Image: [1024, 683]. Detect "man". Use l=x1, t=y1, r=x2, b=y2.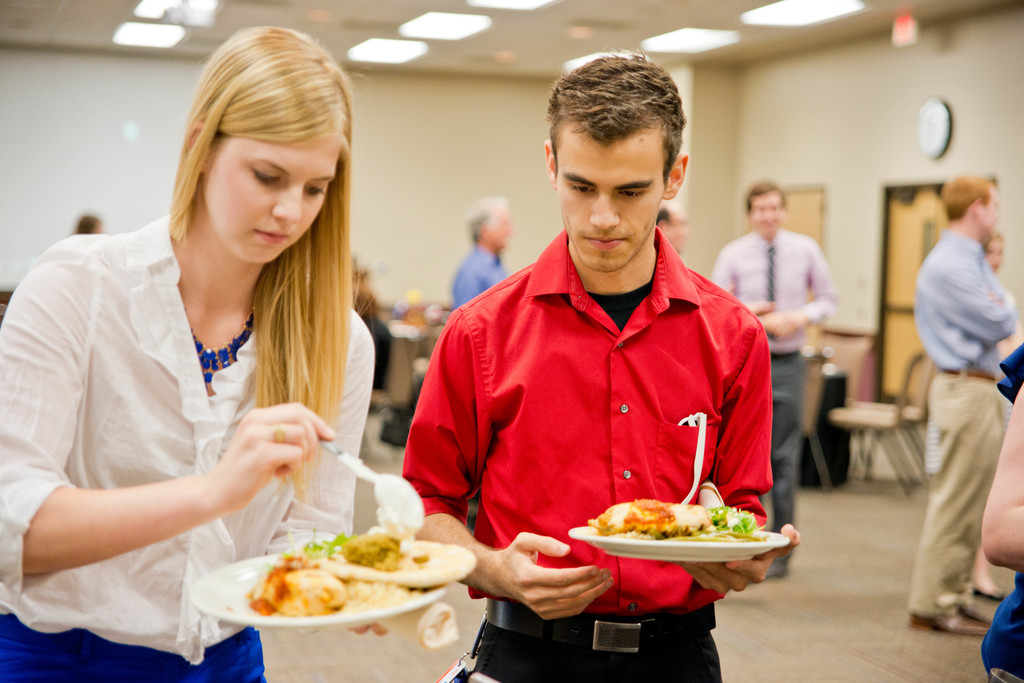
l=649, t=192, r=691, b=265.
